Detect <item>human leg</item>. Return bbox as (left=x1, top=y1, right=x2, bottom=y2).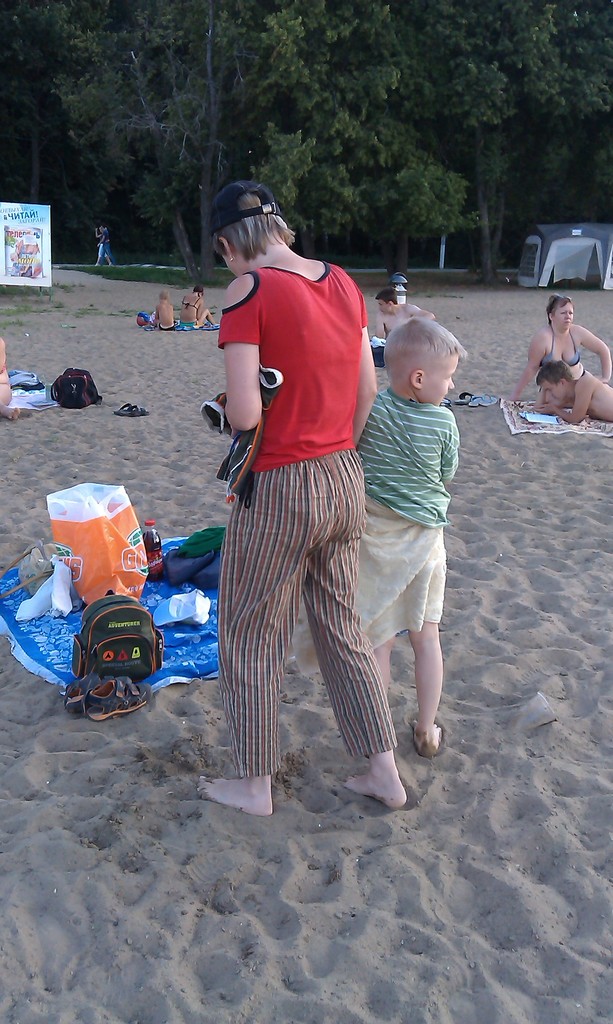
(left=304, top=449, right=407, bottom=810).
